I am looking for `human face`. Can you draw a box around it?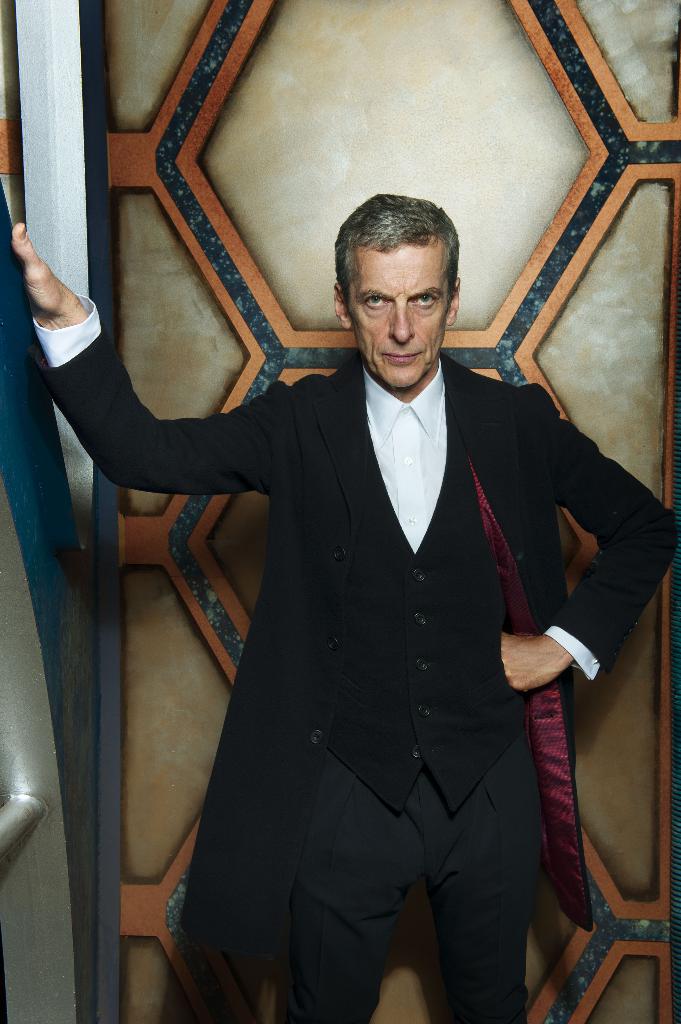
Sure, the bounding box is Rect(346, 239, 451, 390).
